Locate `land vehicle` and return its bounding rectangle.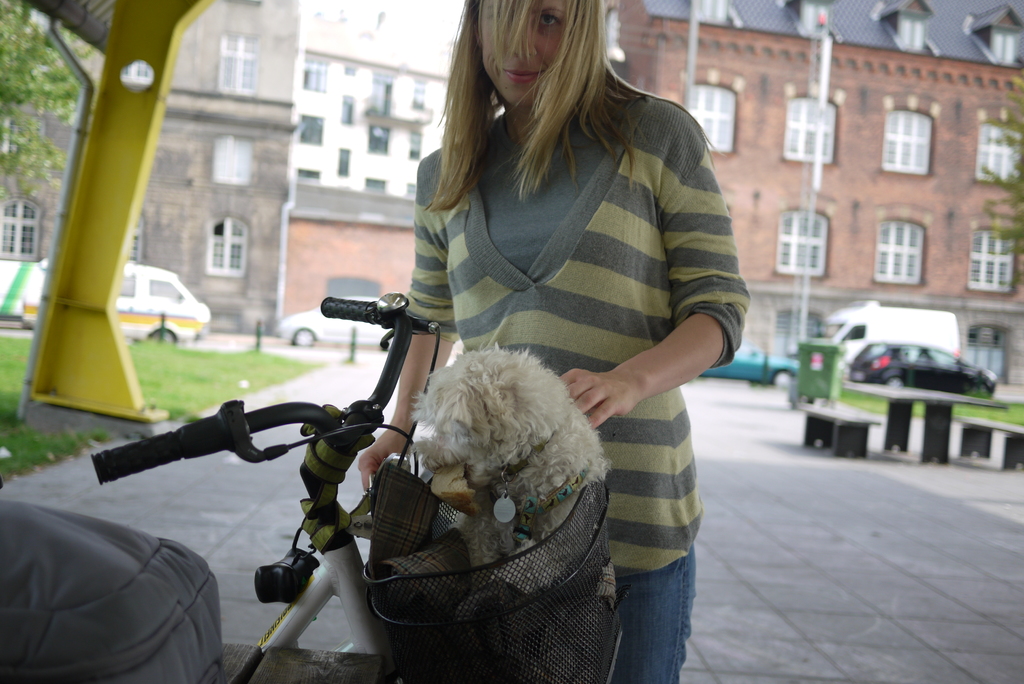
bbox=[699, 346, 796, 393].
